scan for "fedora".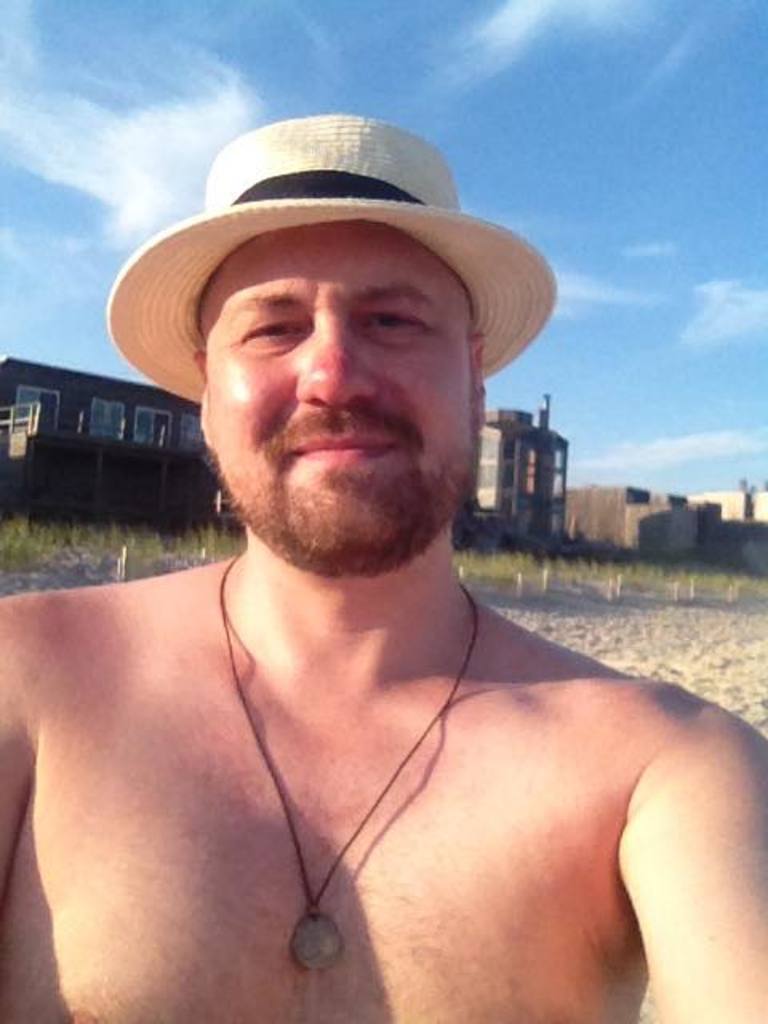
Scan result: (104,112,555,402).
